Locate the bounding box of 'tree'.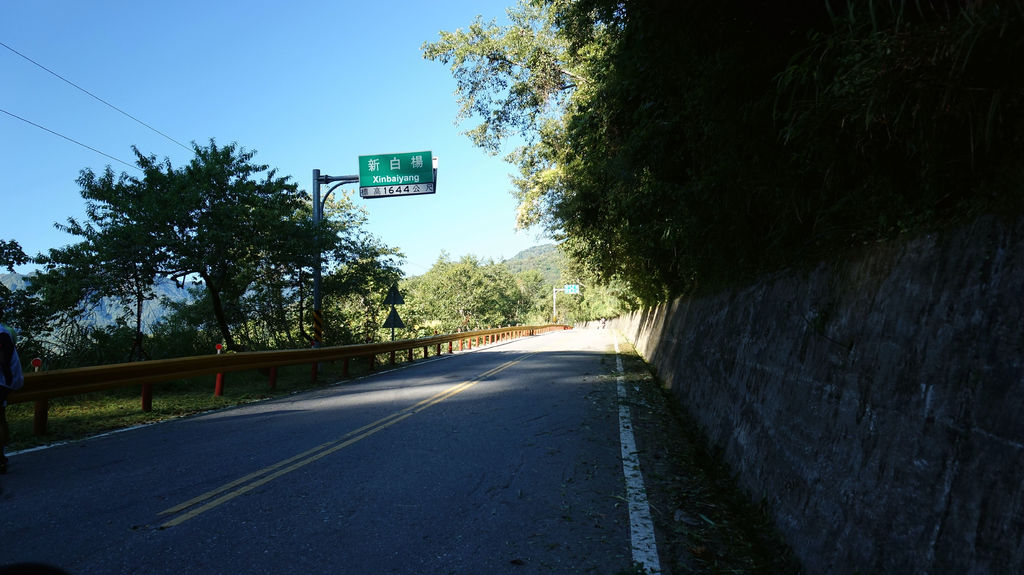
Bounding box: [x1=316, y1=223, x2=413, y2=343].
